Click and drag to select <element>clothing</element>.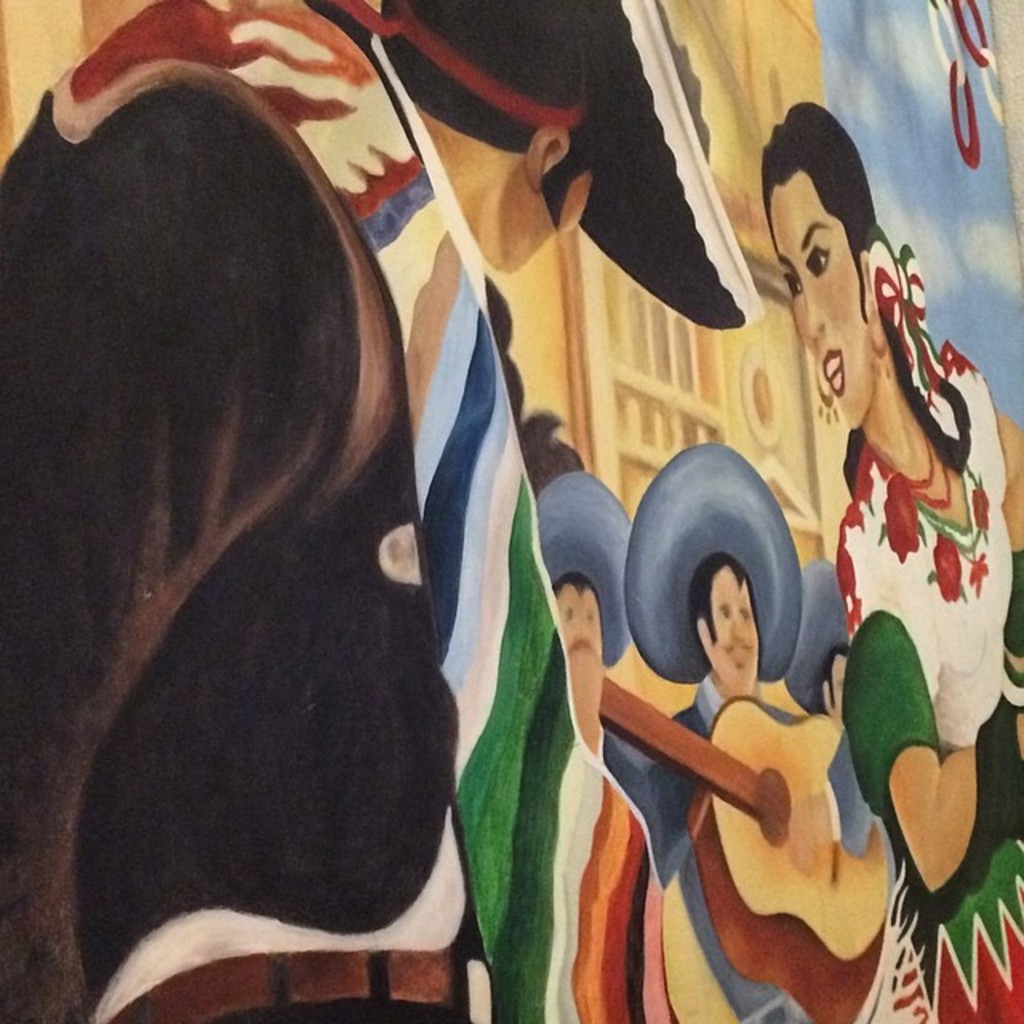
Selection: <bbox>643, 670, 928, 1022</bbox>.
